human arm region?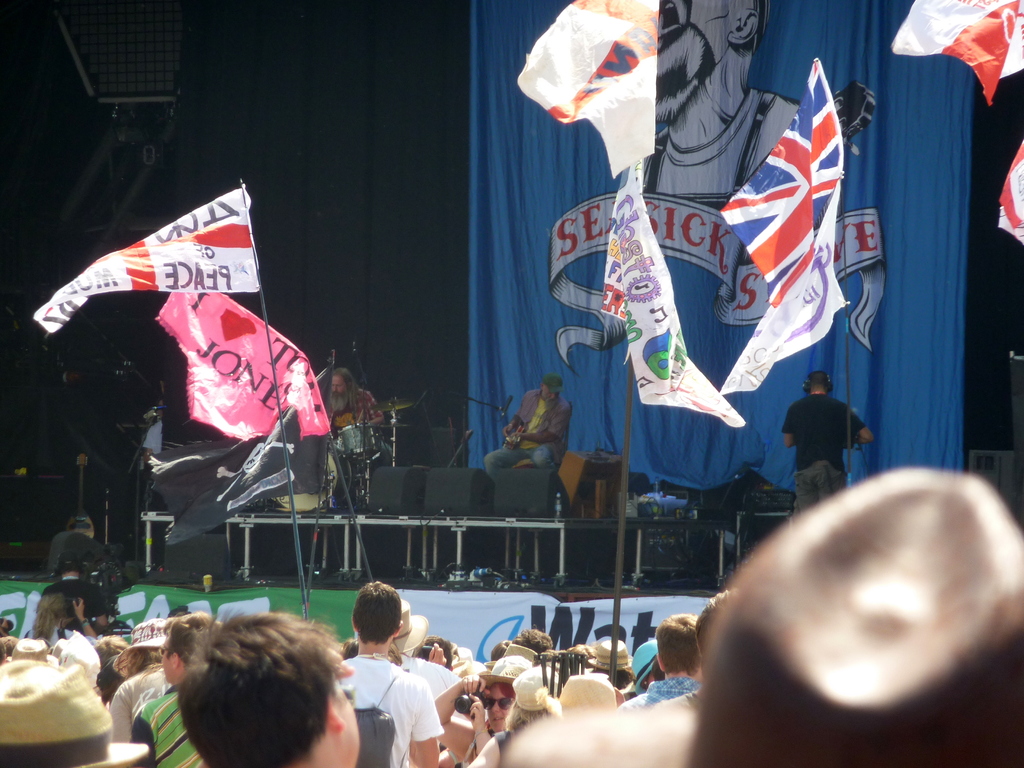
(467,734,502,767)
